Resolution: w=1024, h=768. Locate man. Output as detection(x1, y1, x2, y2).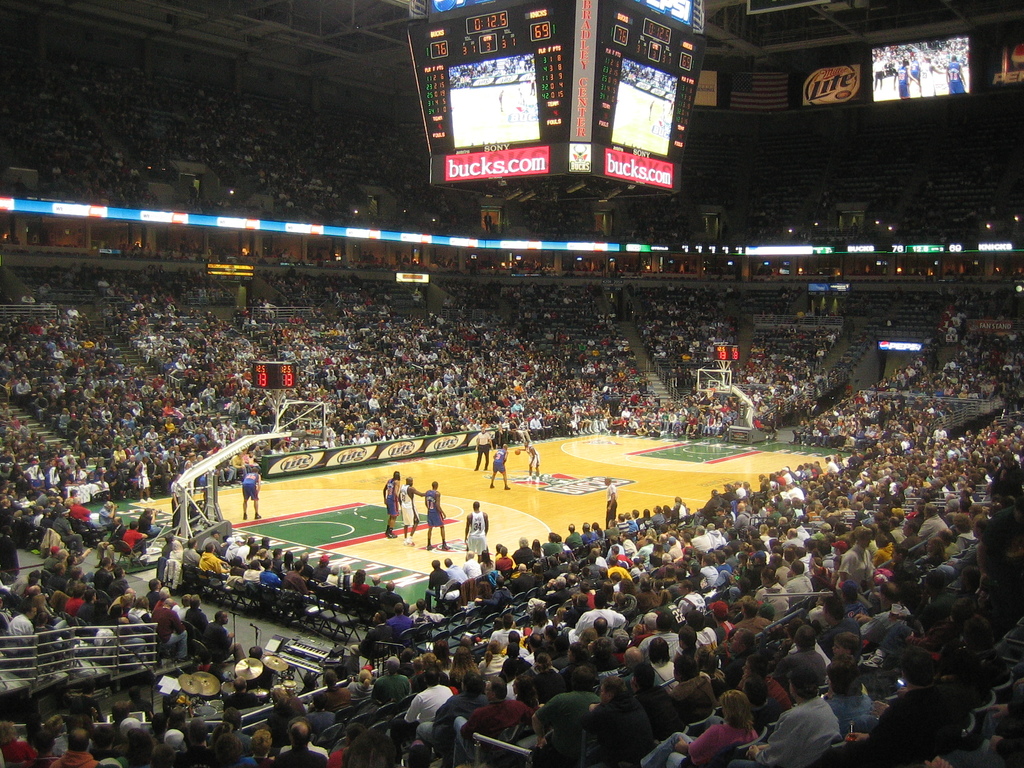
detection(200, 541, 225, 573).
